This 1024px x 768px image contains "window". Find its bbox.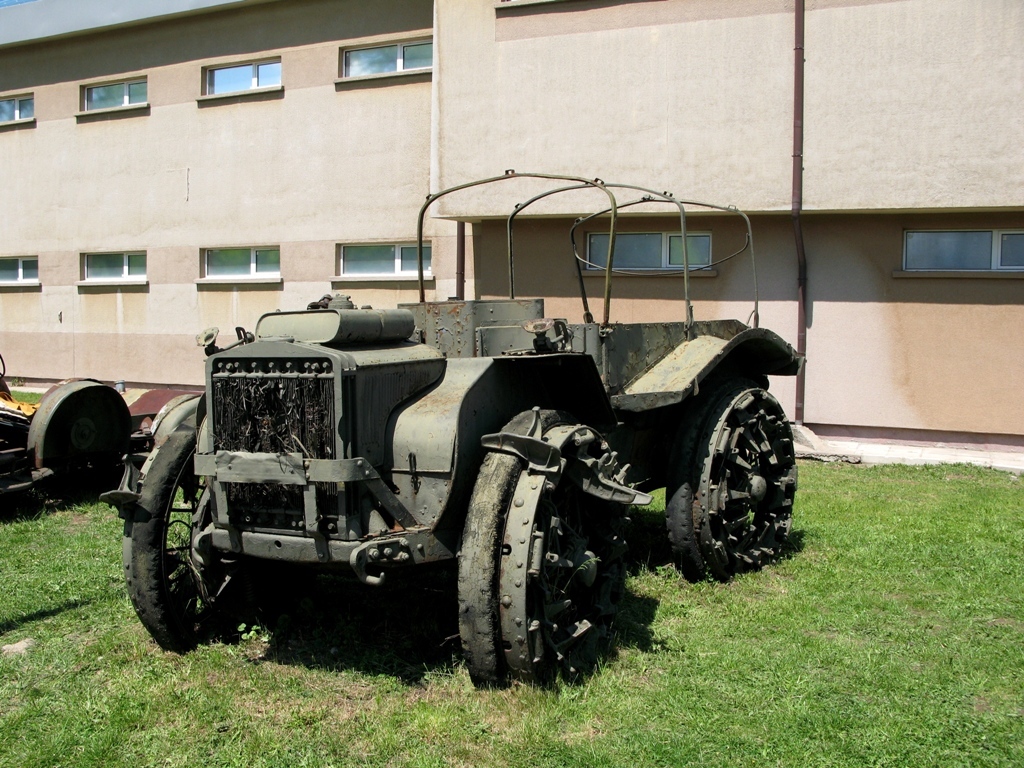
l=193, t=246, r=281, b=283.
